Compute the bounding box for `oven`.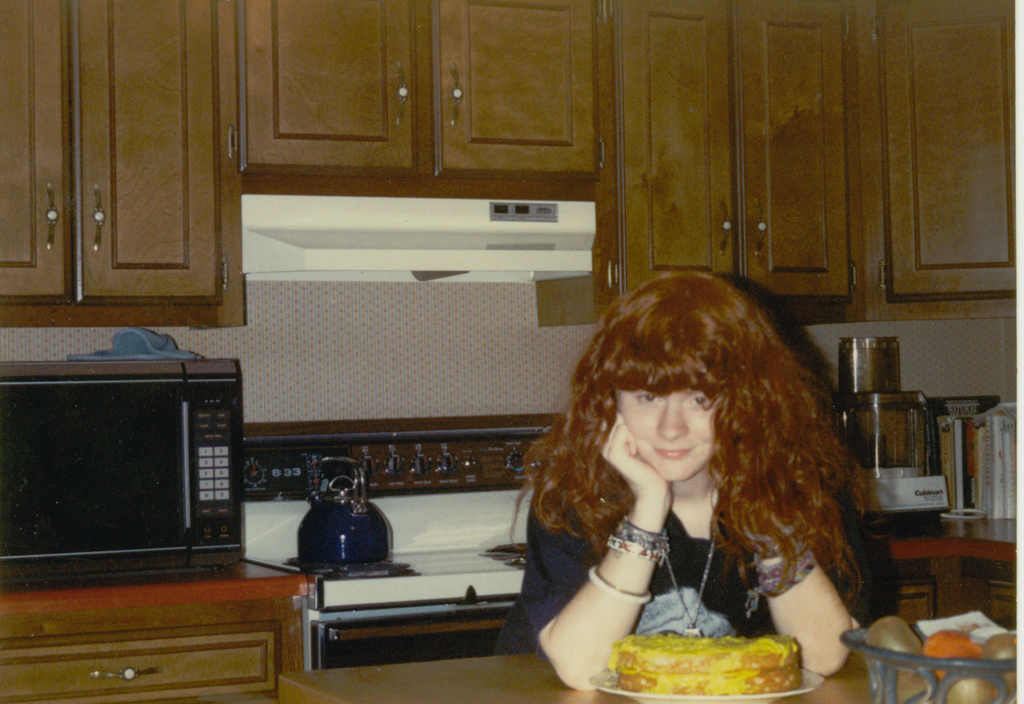
[295, 598, 512, 671].
